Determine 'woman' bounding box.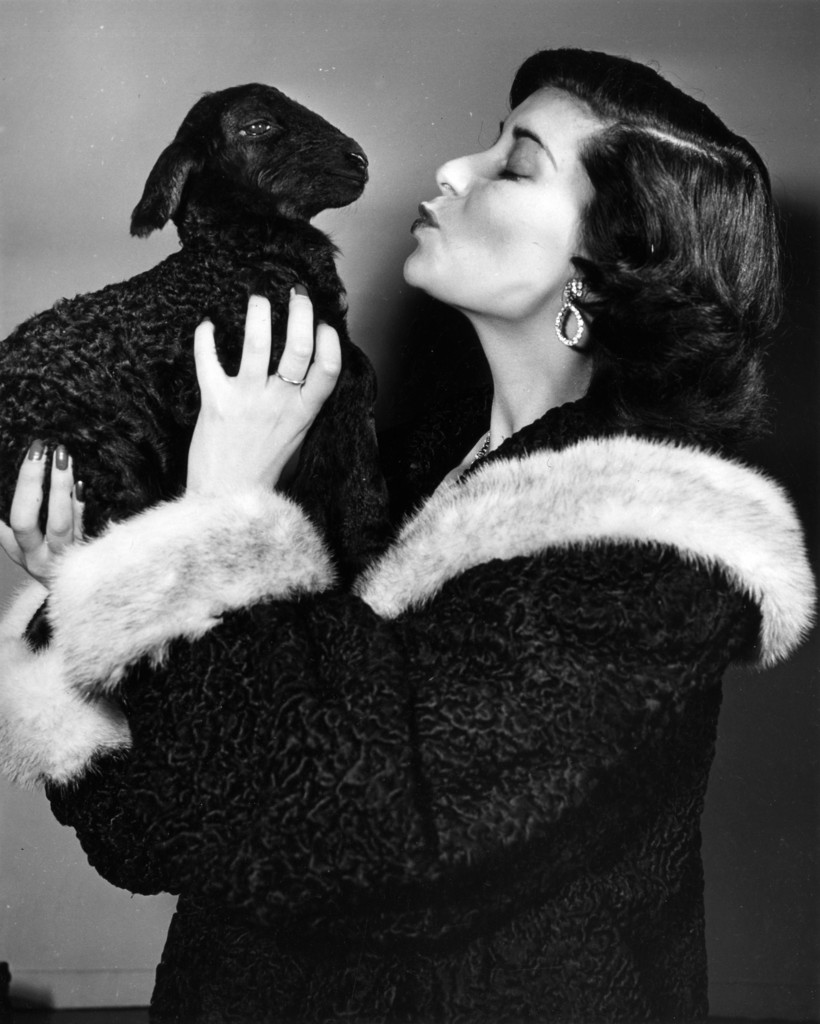
Determined: {"x1": 49, "y1": 0, "x2": 718, "y2": 986}.
